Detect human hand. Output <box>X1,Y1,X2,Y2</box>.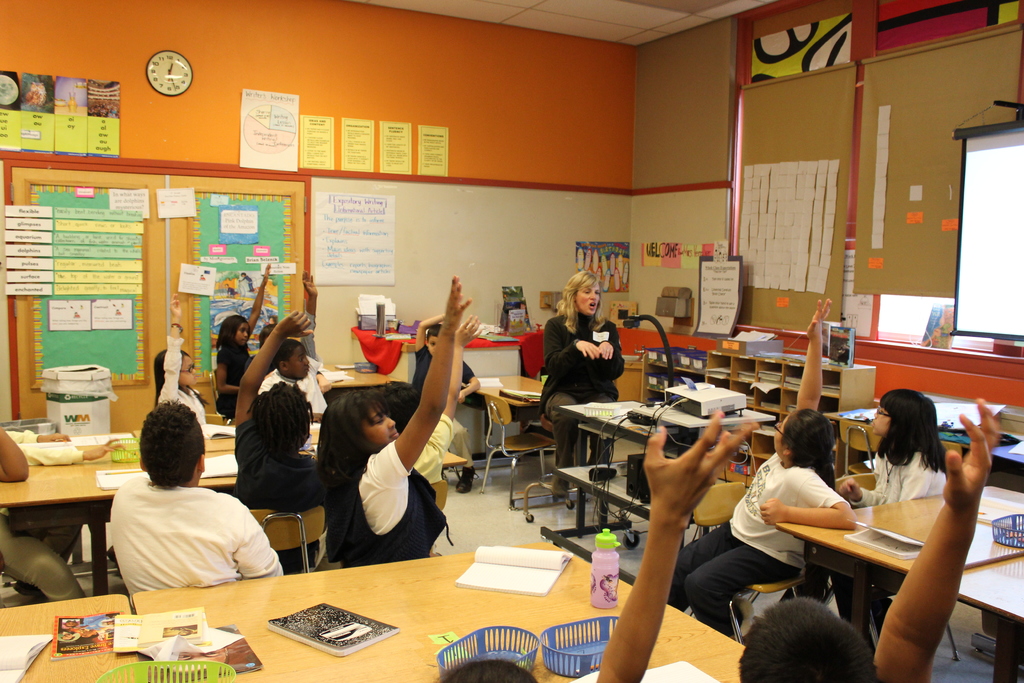
<box>262,263,271,286</box>.
